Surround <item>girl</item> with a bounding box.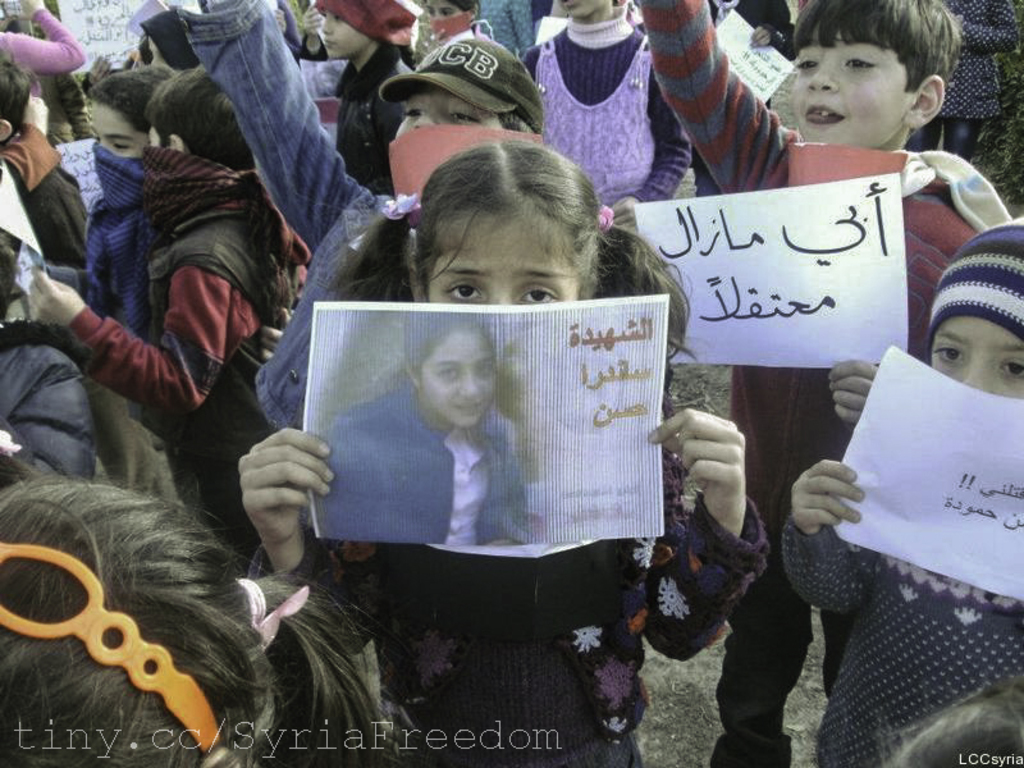
778 218 1023 767.
